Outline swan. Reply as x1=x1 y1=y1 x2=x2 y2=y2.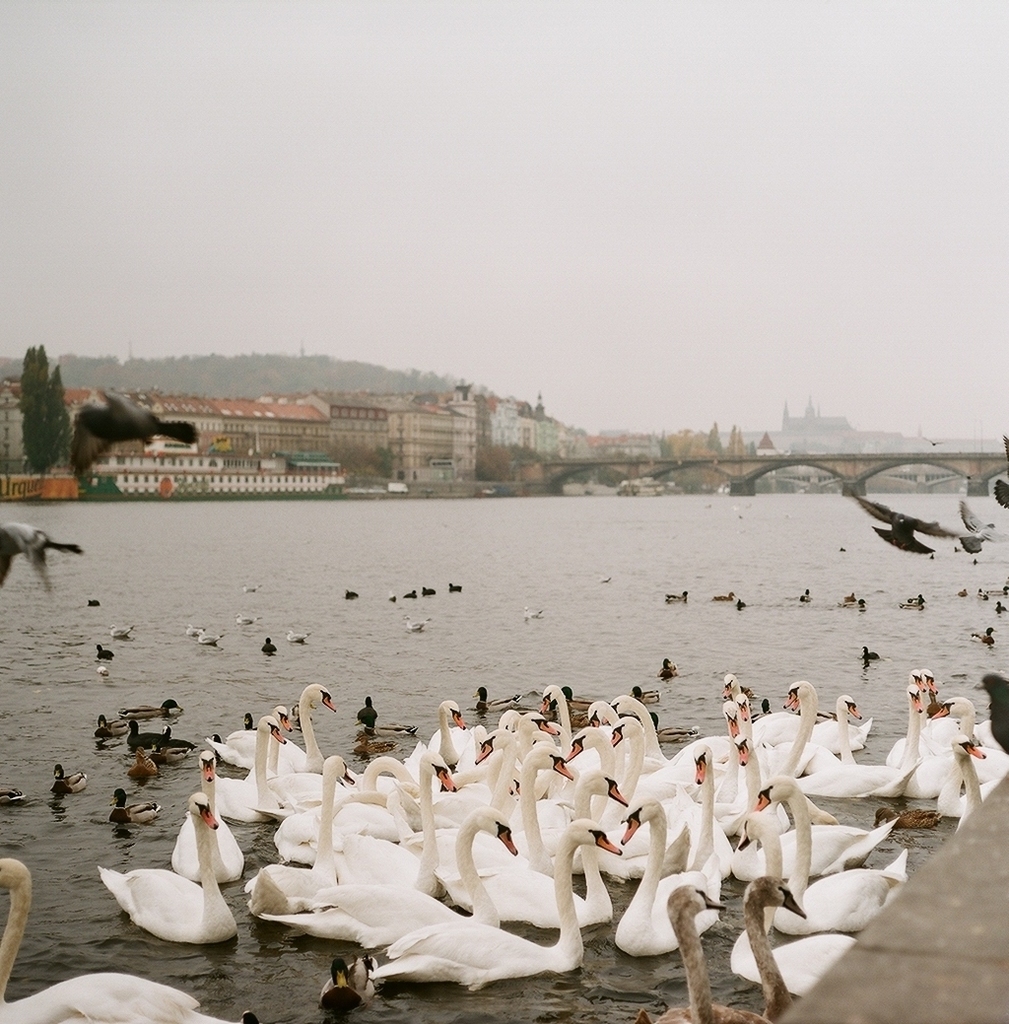
x1=353 y1=696 x2=372 y2=725.
